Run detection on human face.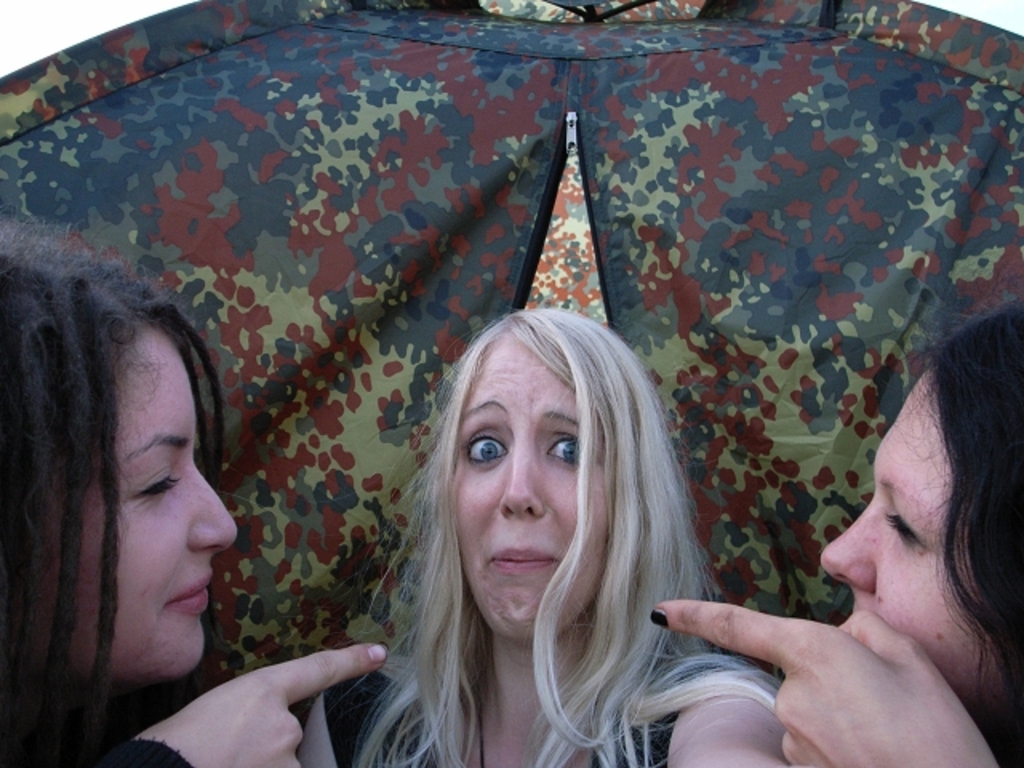
Result: detection(35, 320, 238, 685).
